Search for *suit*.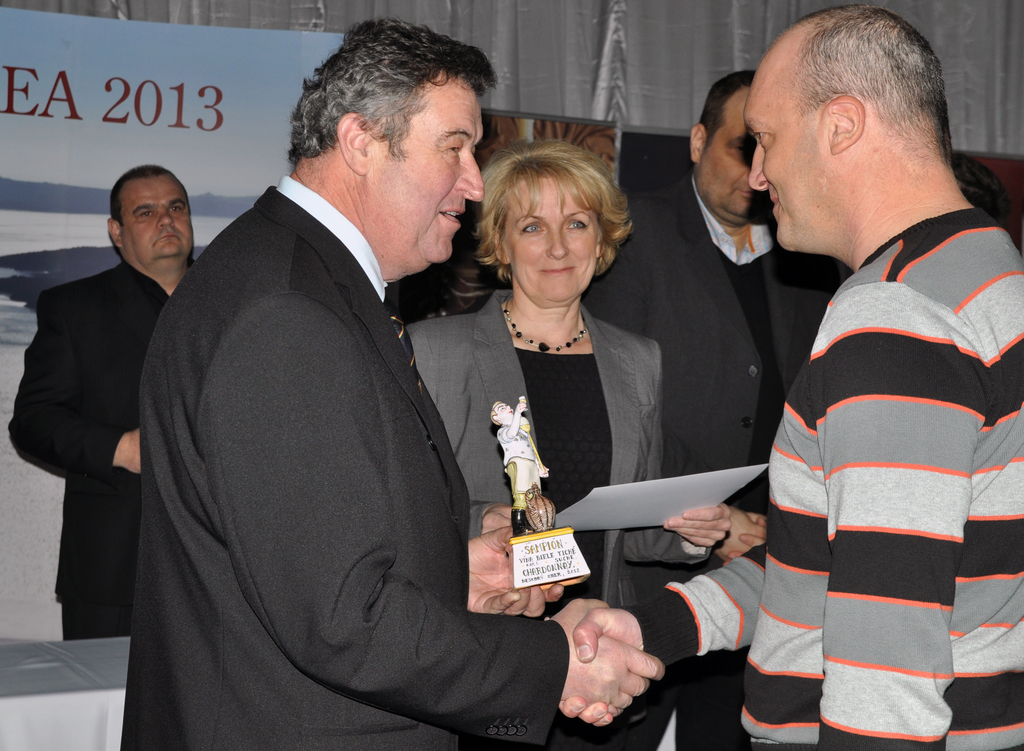
Found at region(587, 175, 848, 750).
